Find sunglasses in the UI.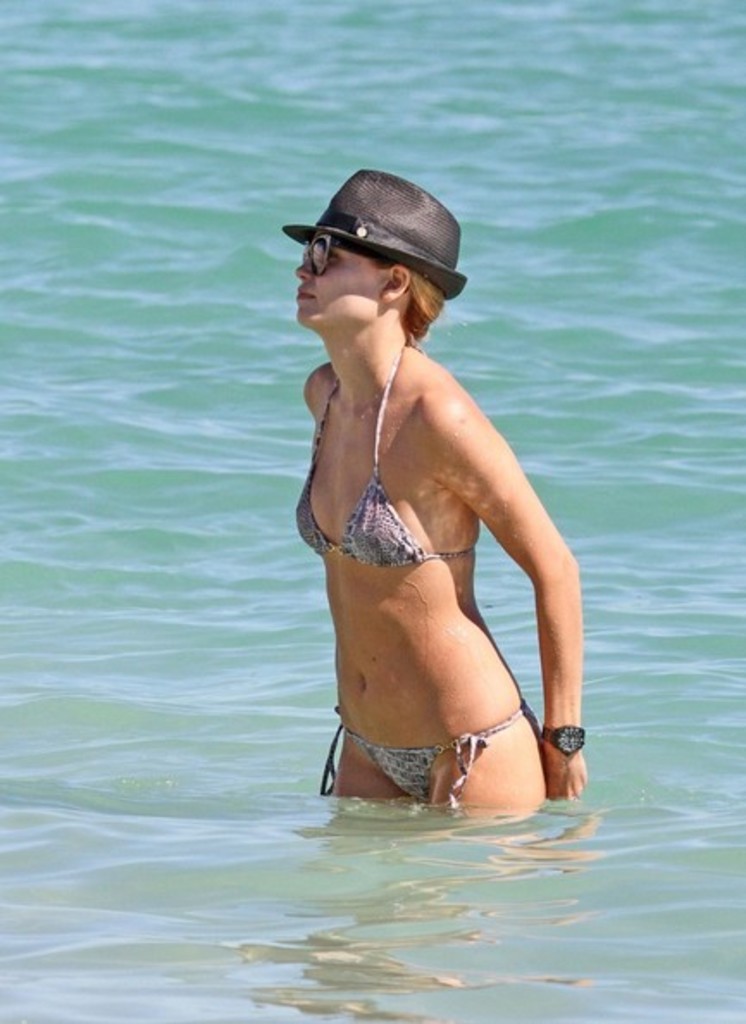
UI element at 298/233/388/276.
